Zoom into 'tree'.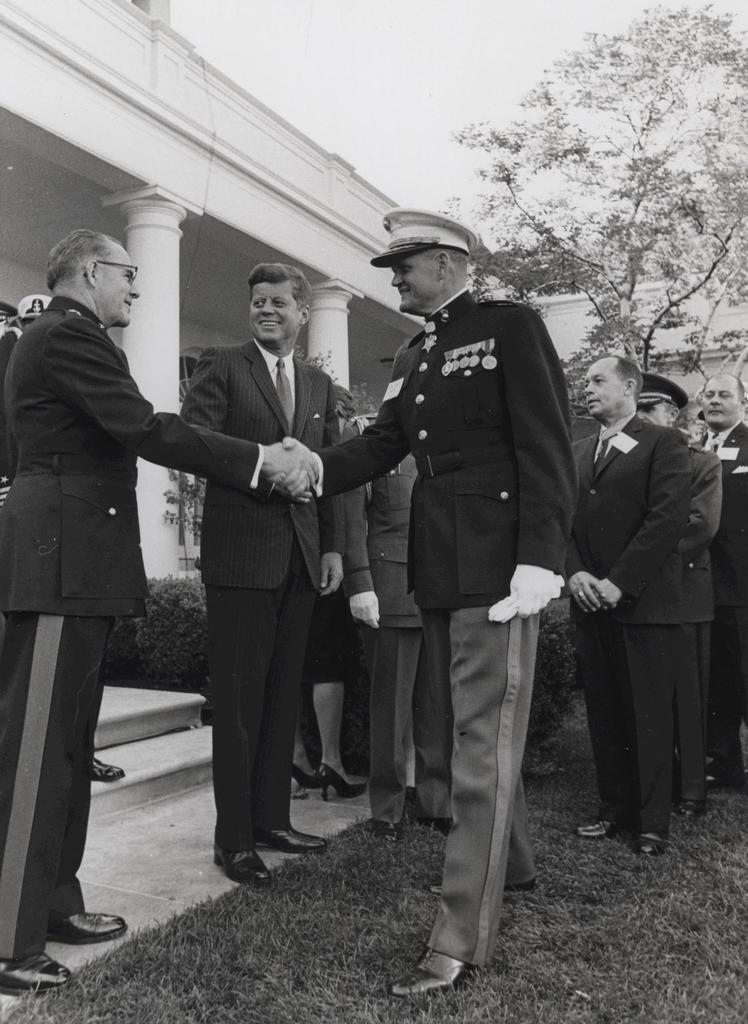
Zoom target: detection(434, 0, 747, 433).
